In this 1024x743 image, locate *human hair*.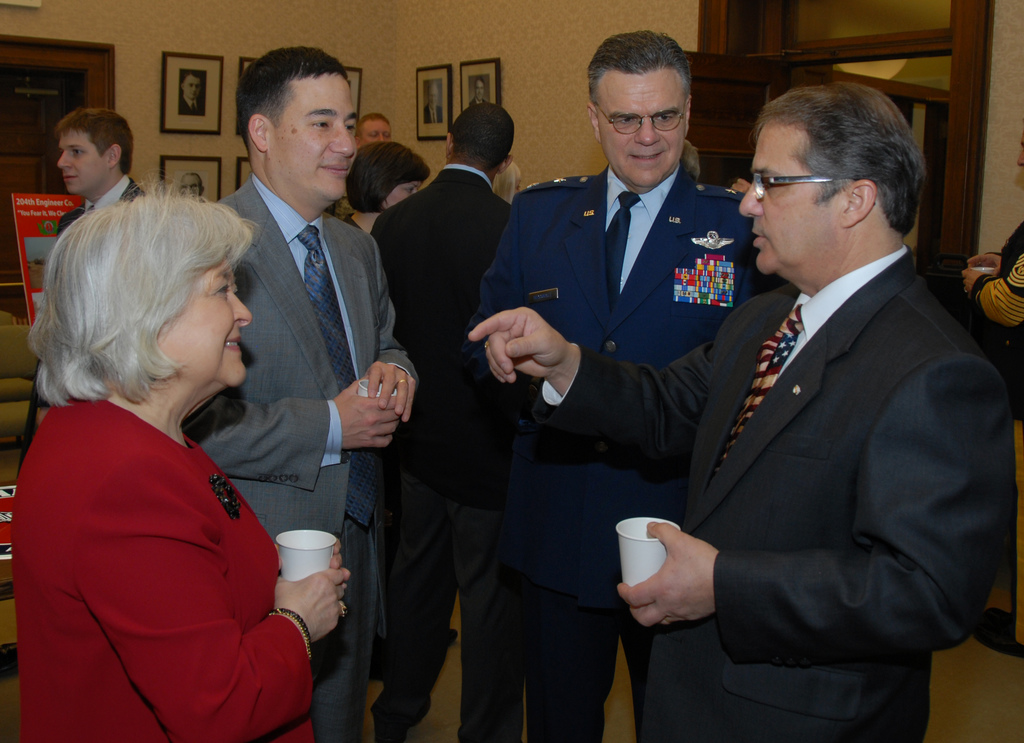
Bounding box: 349, 145, 434, 214.
